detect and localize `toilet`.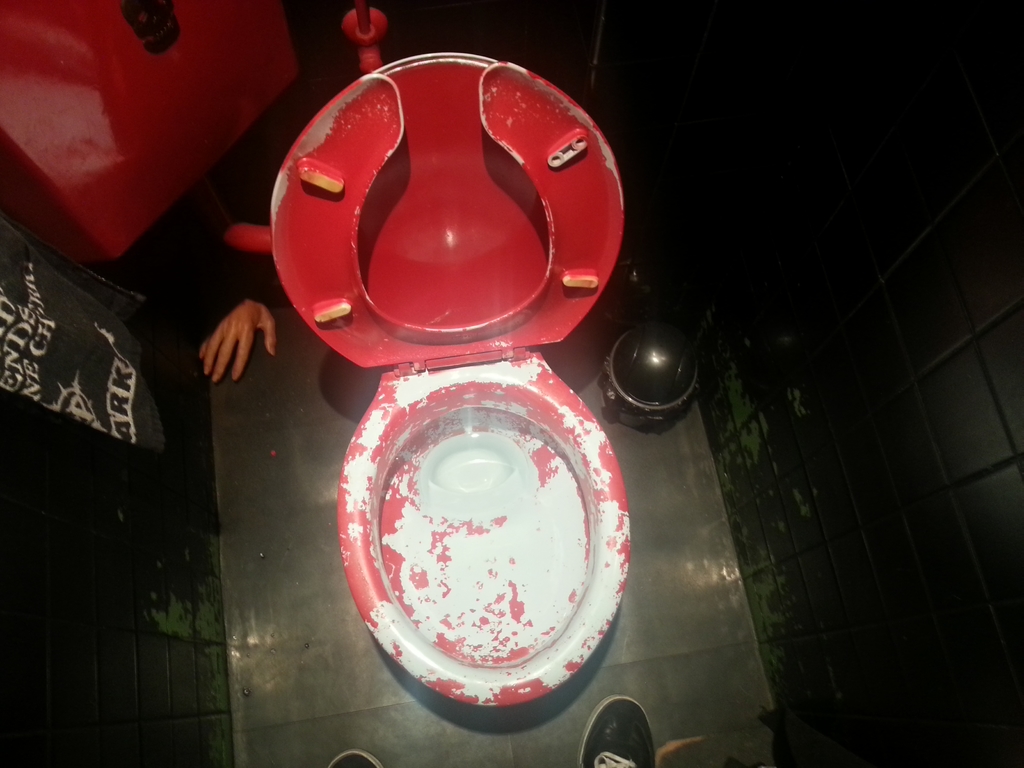
Localized at left=233, top=1, right=644, bottom=665.
